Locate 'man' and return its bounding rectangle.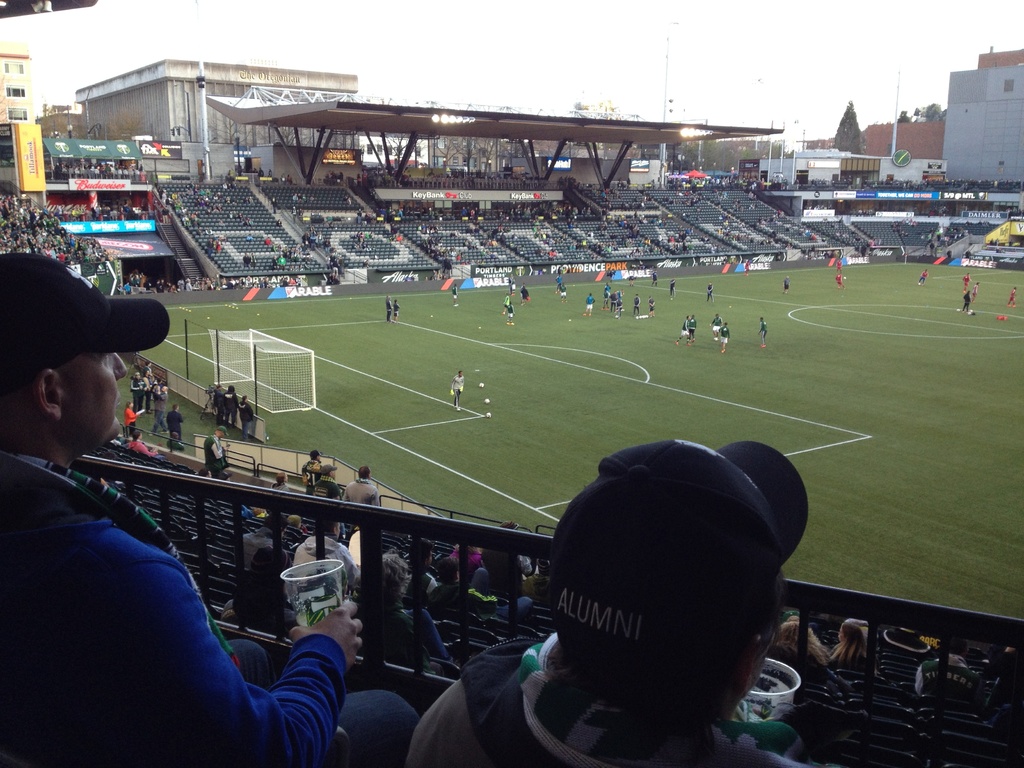
Rect(618, 289, 623, 308).
